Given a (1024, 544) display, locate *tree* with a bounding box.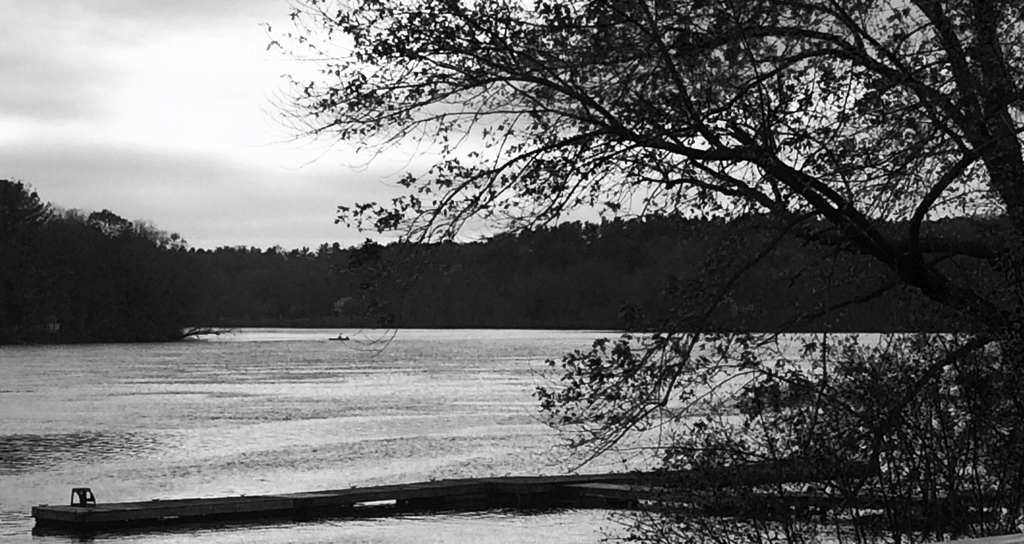
Located: <box>255,0,1023,543</box>.
